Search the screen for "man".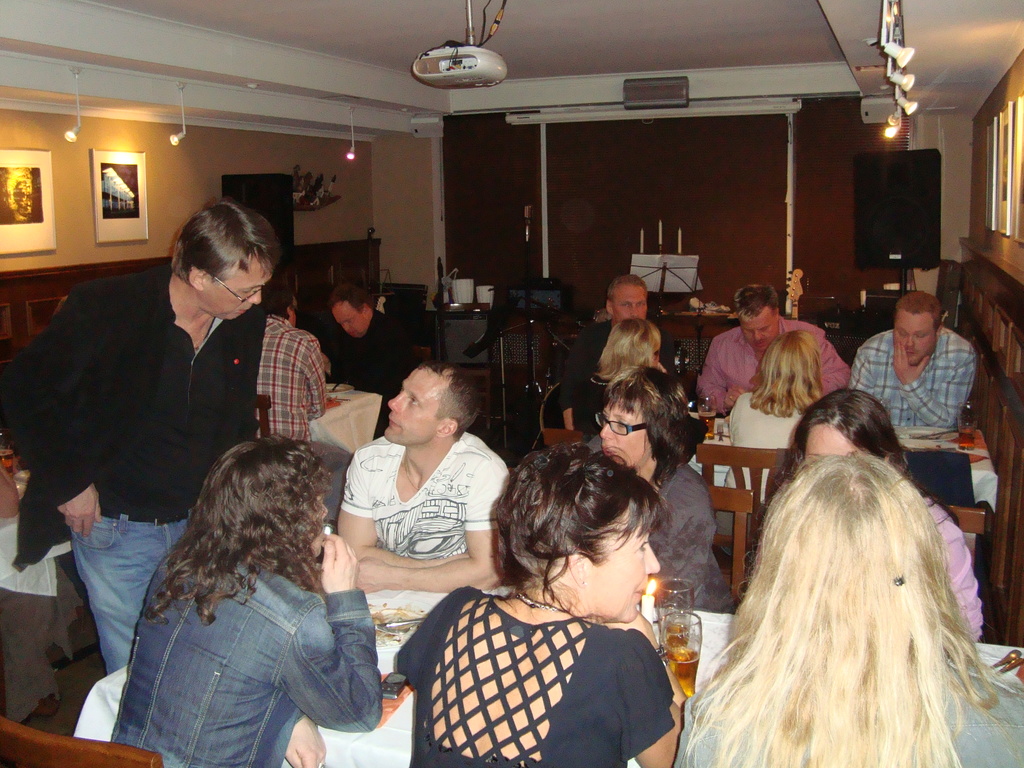
Found at 845/294/977/465.
